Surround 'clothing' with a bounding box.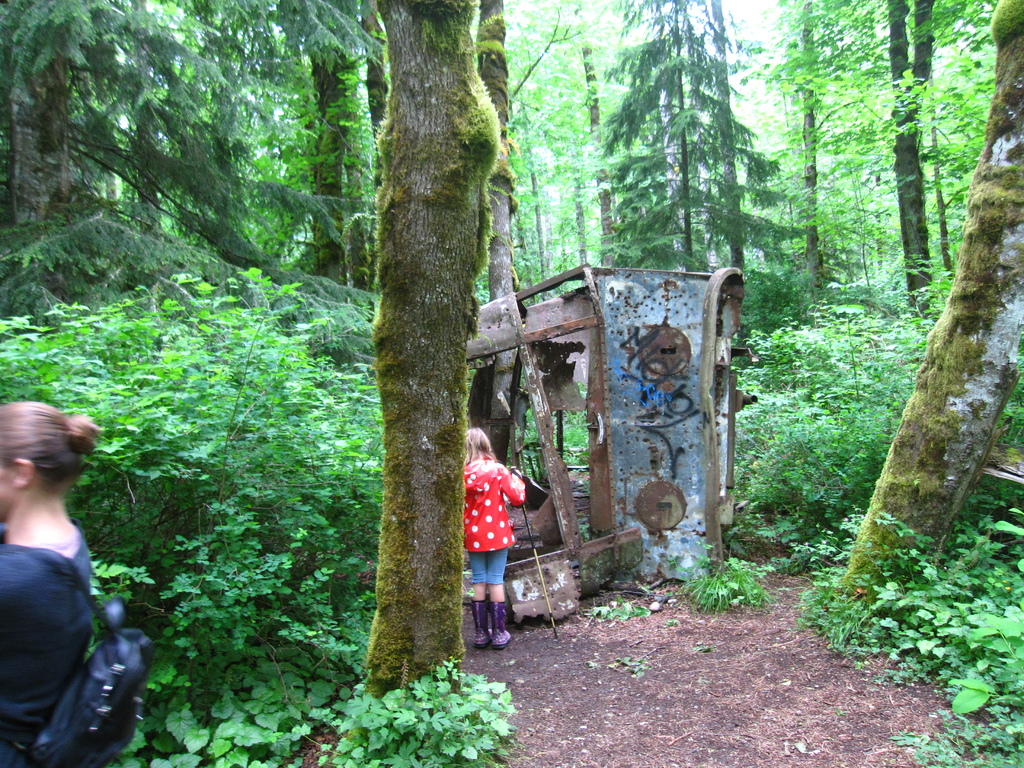
[454, 449, 530, 589].
